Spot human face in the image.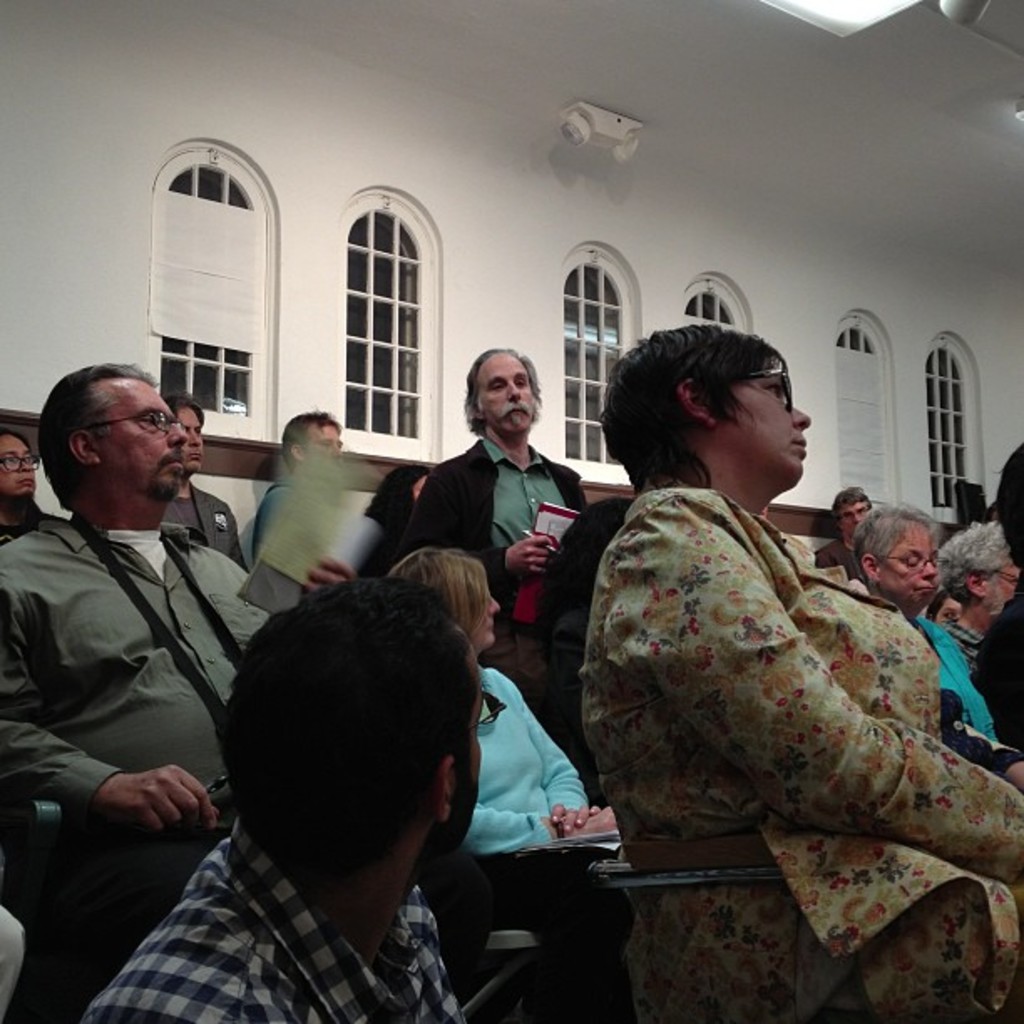
human face found at [838, 500, 868, 535].
